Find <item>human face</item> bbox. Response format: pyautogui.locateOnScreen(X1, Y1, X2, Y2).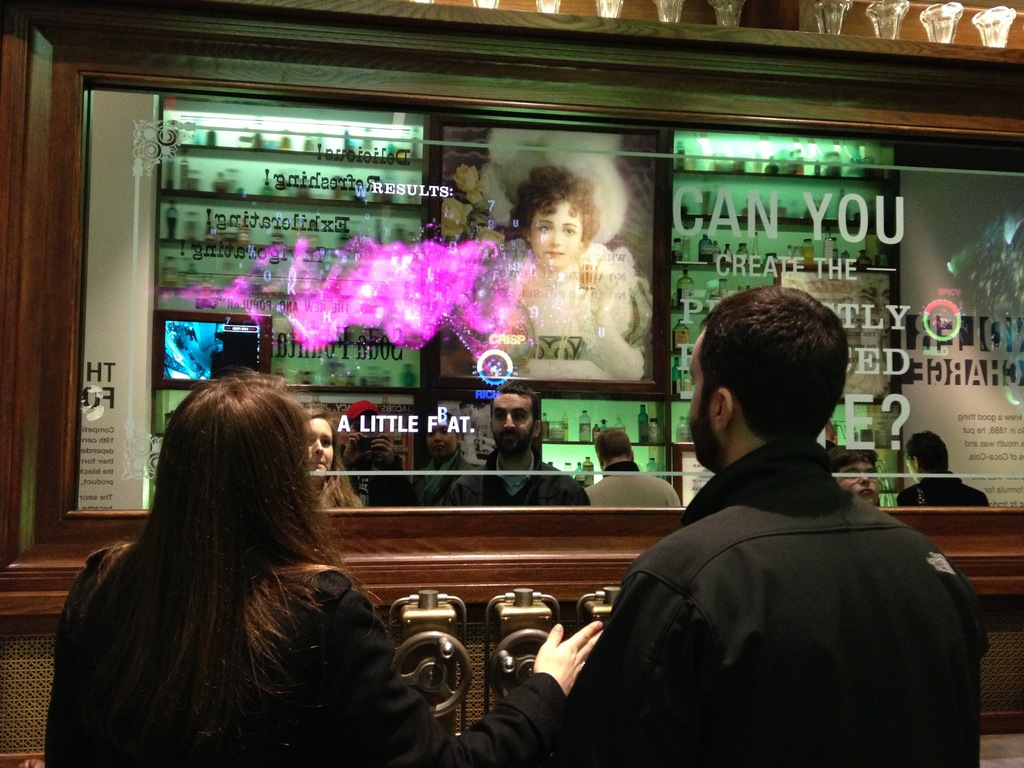
pyautogui.locateOnScreen(307, 420, 333, 484).
